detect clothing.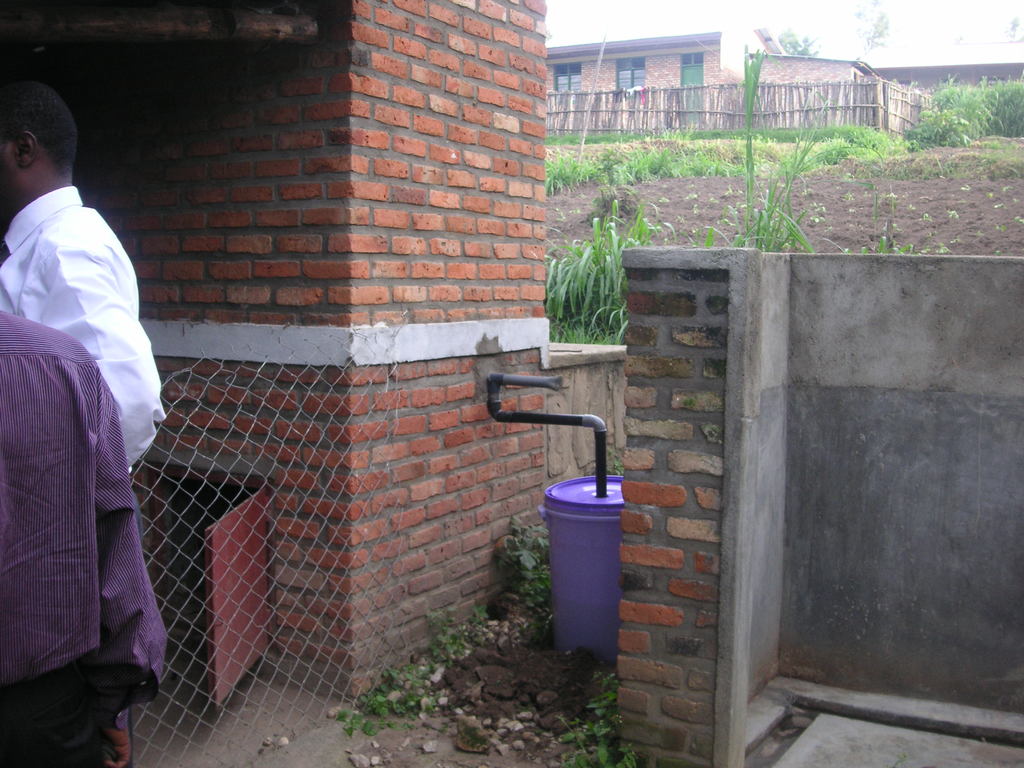
Detected at rect(0, 305, 170, 767).
